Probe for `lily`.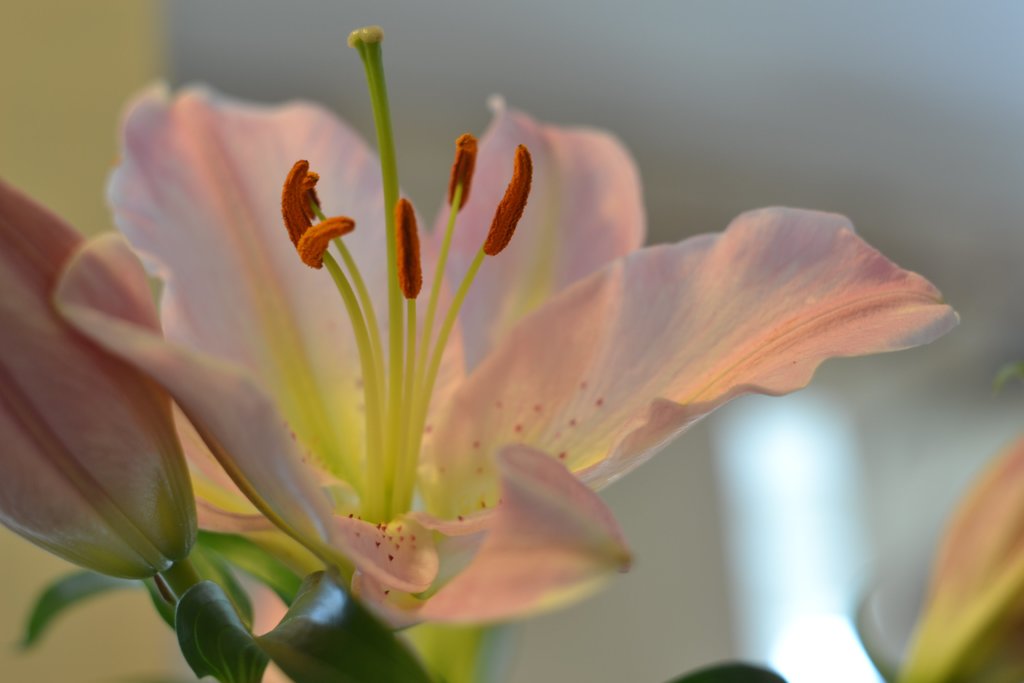
Probe result: 49 20 962 627.
